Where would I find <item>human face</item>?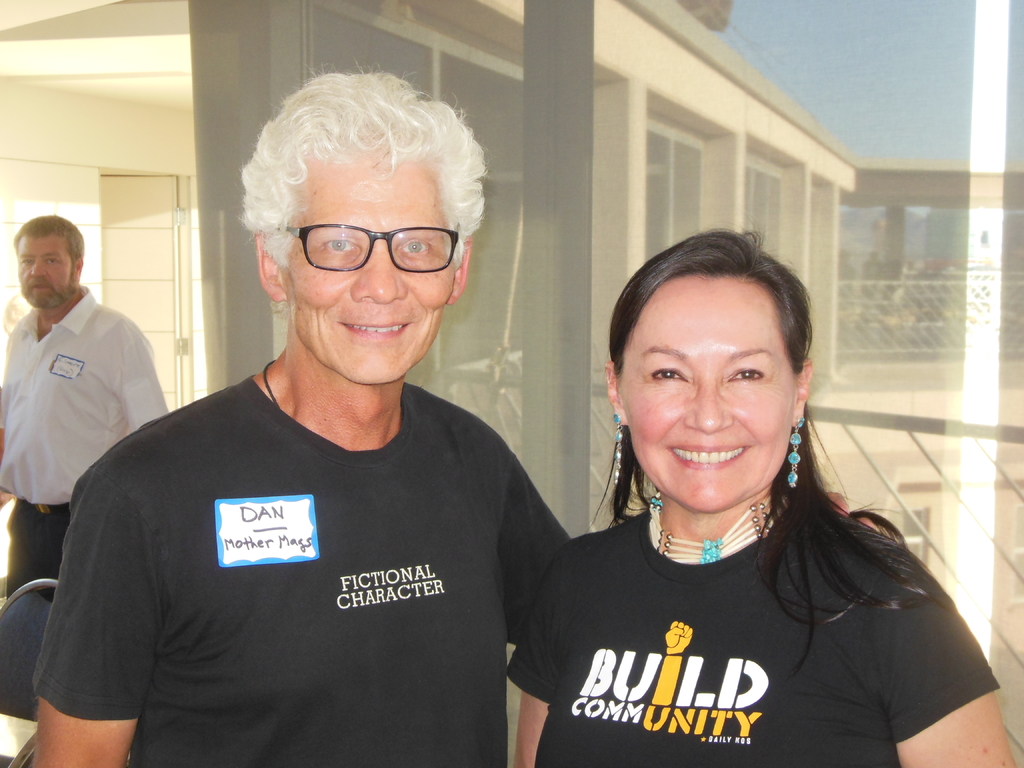
At box(17, 237, 76, 306).
